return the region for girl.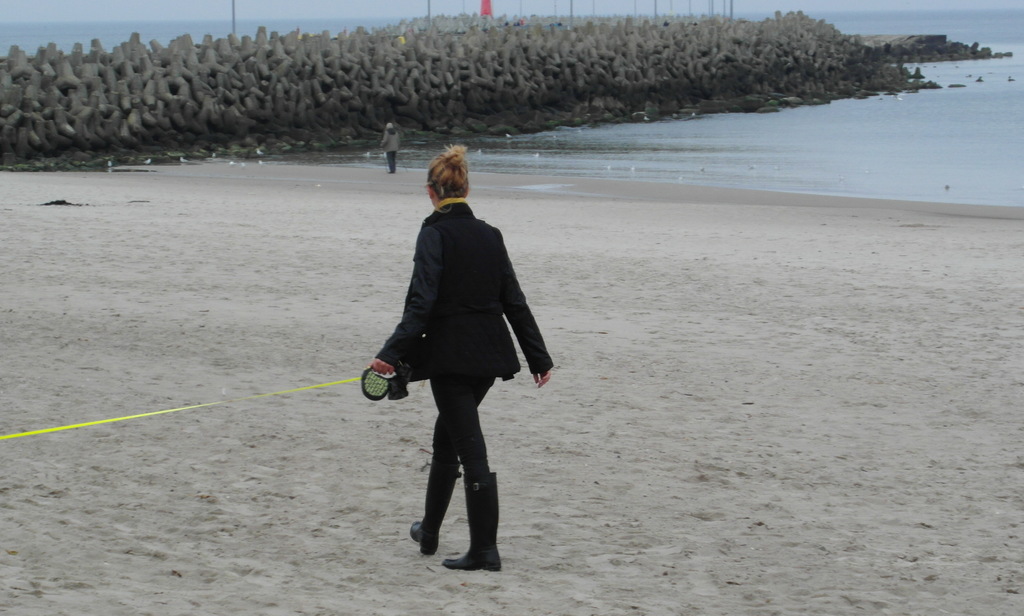
368,136,552,572.
